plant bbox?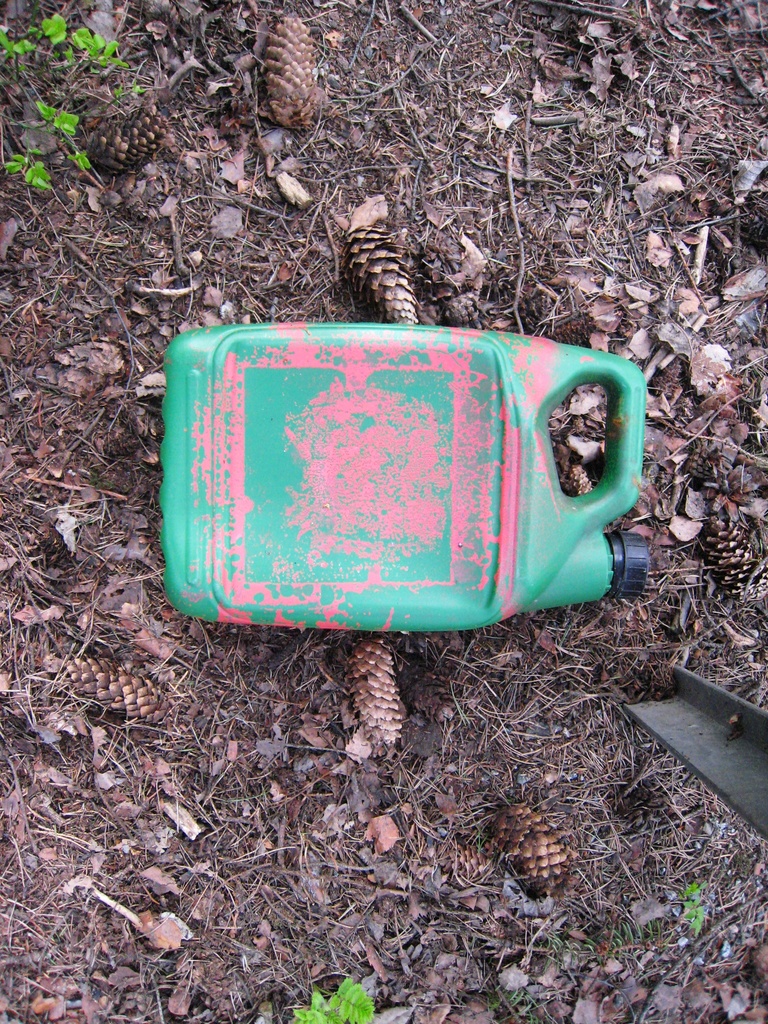
(293,979,393,1023)
